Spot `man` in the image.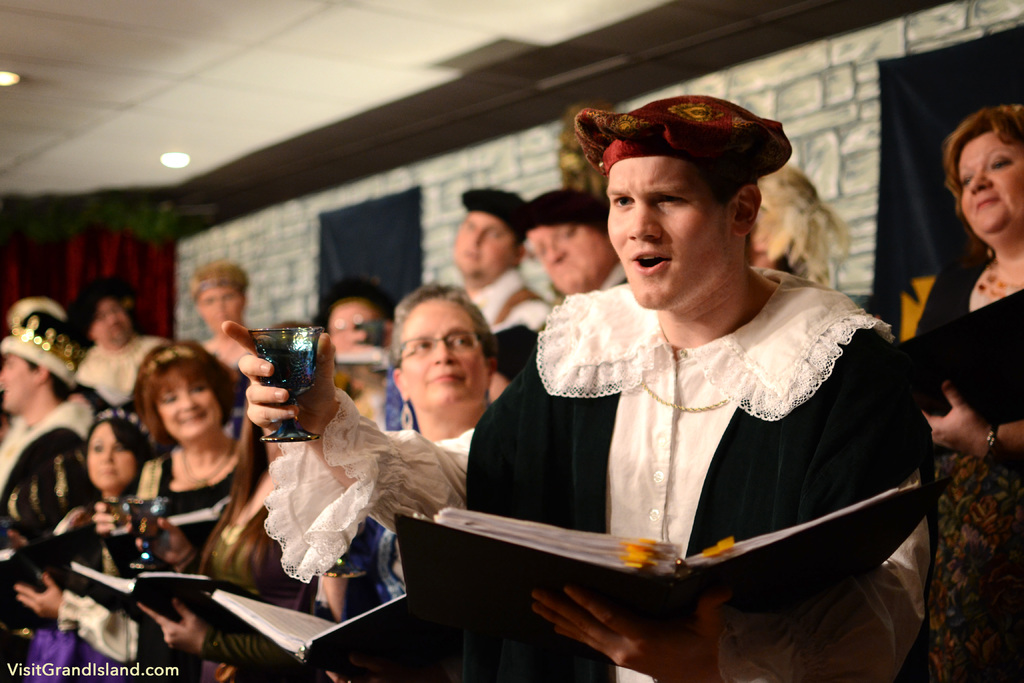
`man` found at (left=439, top=186, right=560, bottom=336).
